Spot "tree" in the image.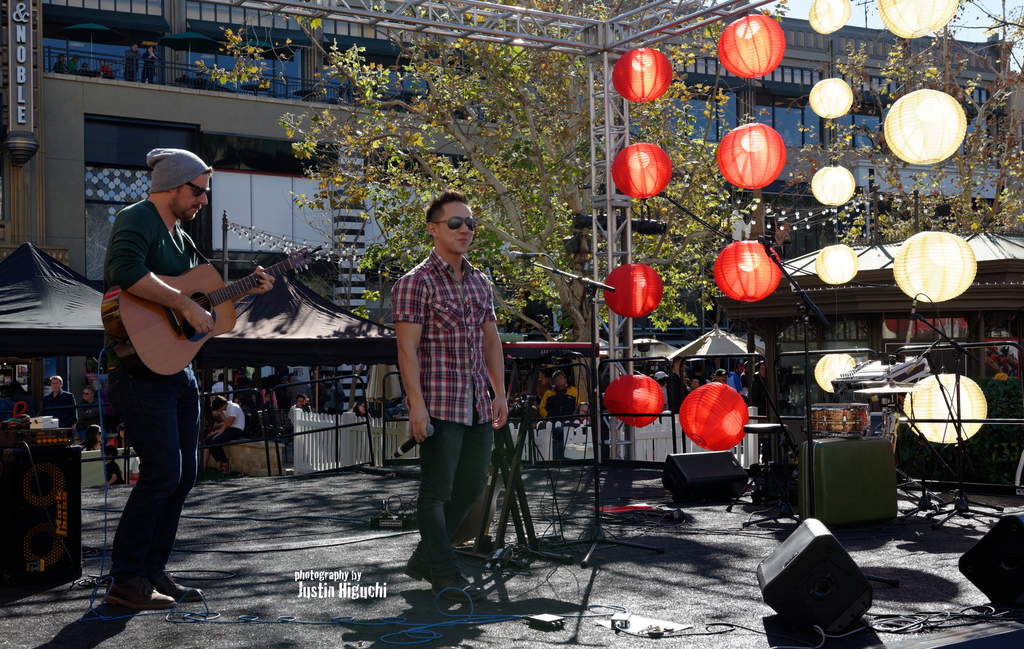
"tree" found at 193/0/753/423.
